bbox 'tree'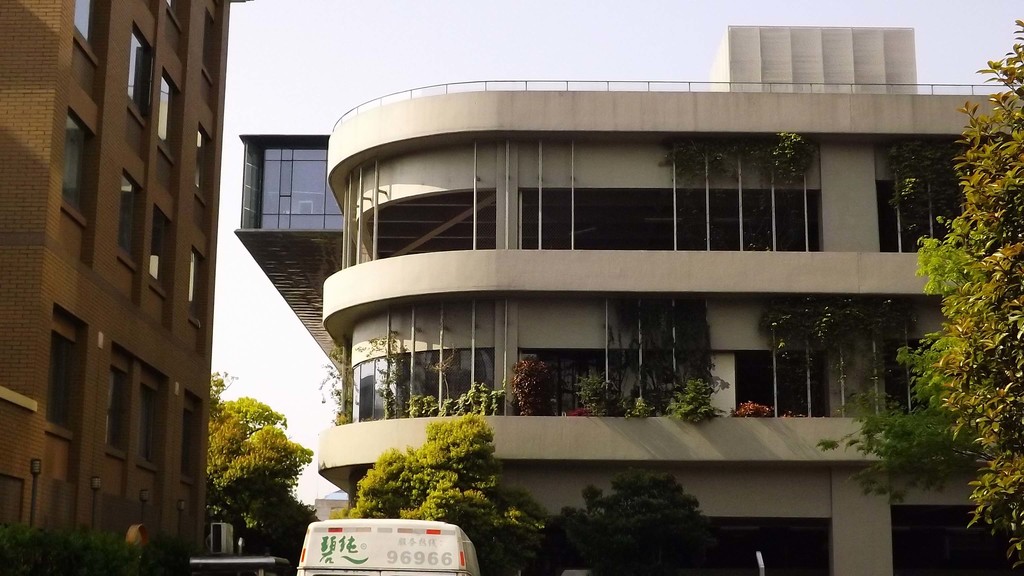
l=886, t=43, r=1022, b=509
